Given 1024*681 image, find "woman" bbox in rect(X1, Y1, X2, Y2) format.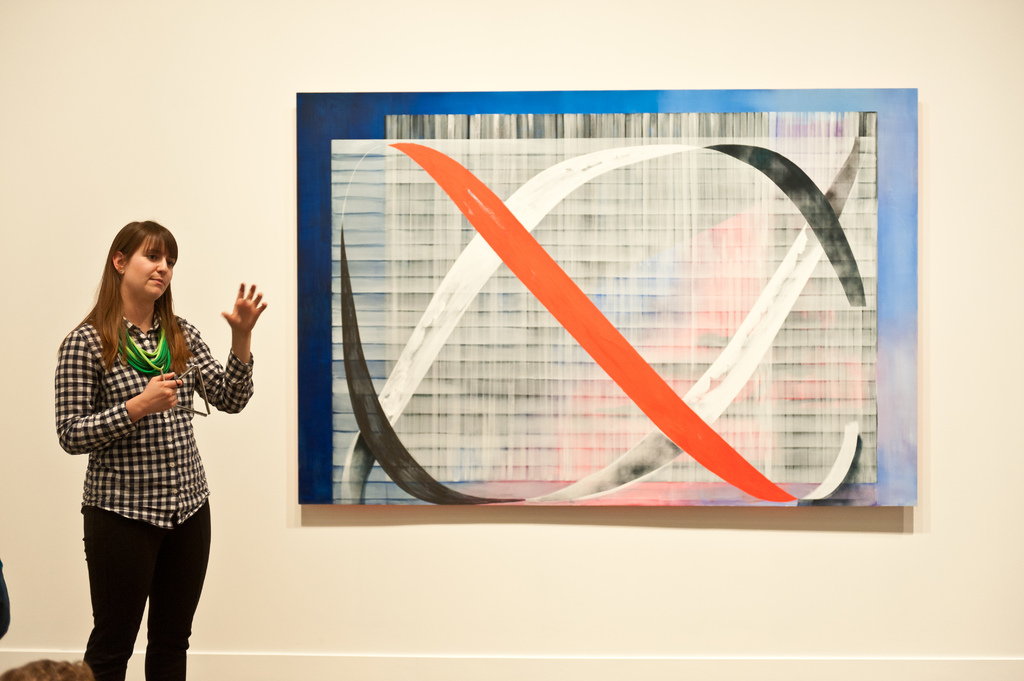
rect(48, 218, 278, 680).
